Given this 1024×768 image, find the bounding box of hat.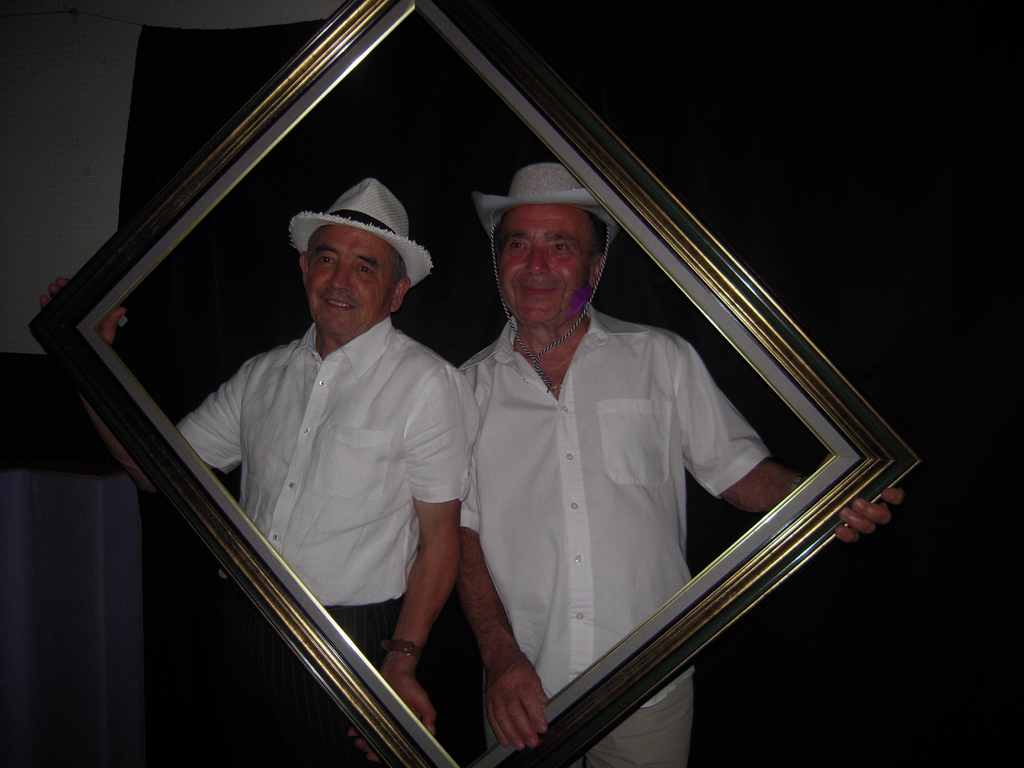
287/175/431/291.
